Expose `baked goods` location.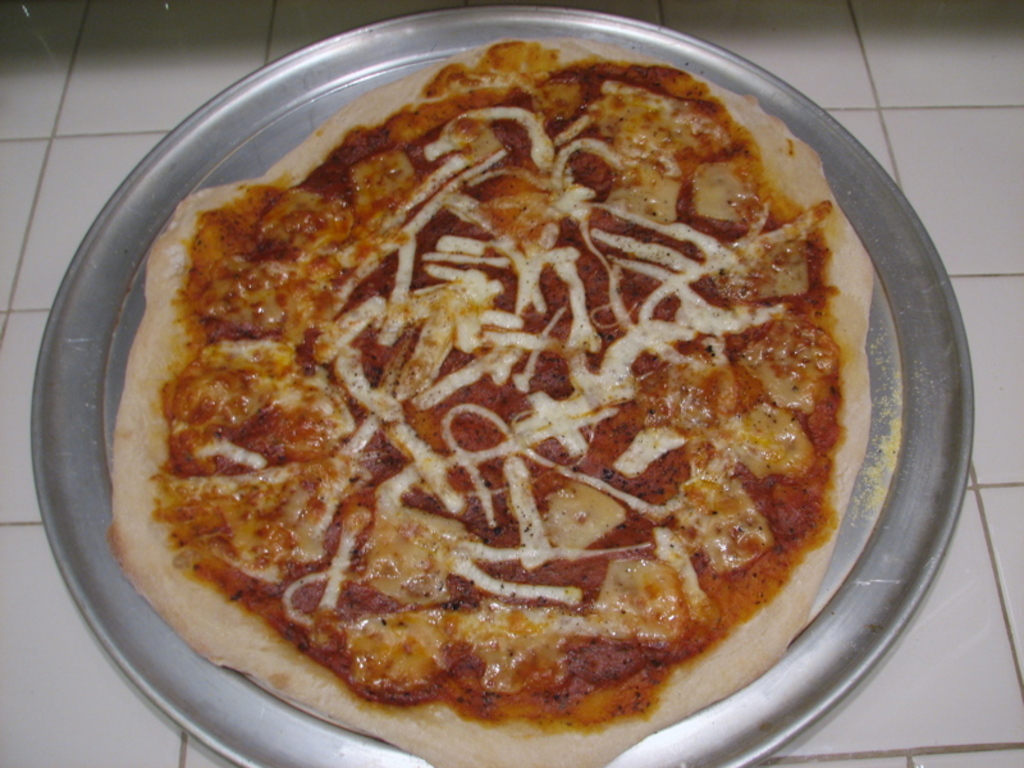
Exposed at crop(105, 37, 868, 736).
